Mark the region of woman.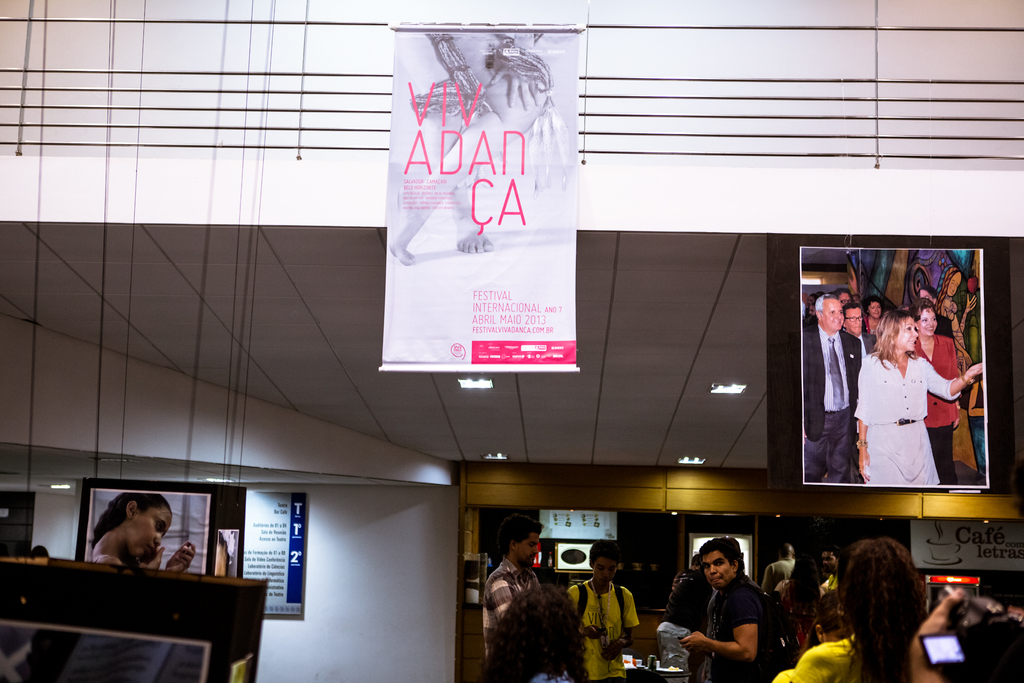
Region: {"x1": 907, "y1": 295, "x2": 957, "y2": 479}.
